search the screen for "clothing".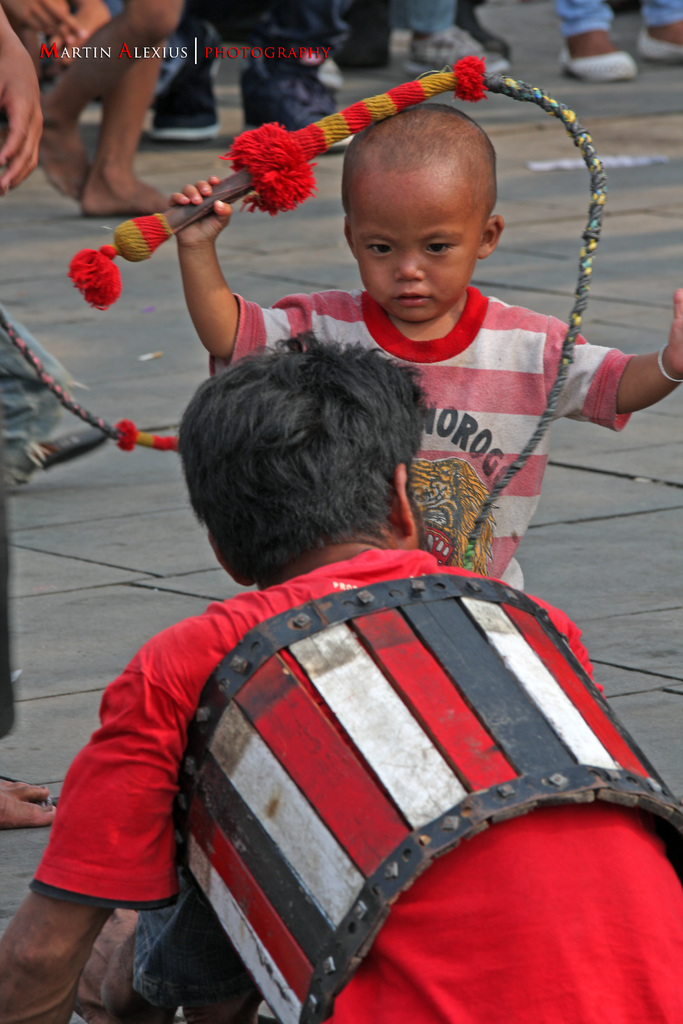
Found at bbox(46, 543, 682, 1023).
